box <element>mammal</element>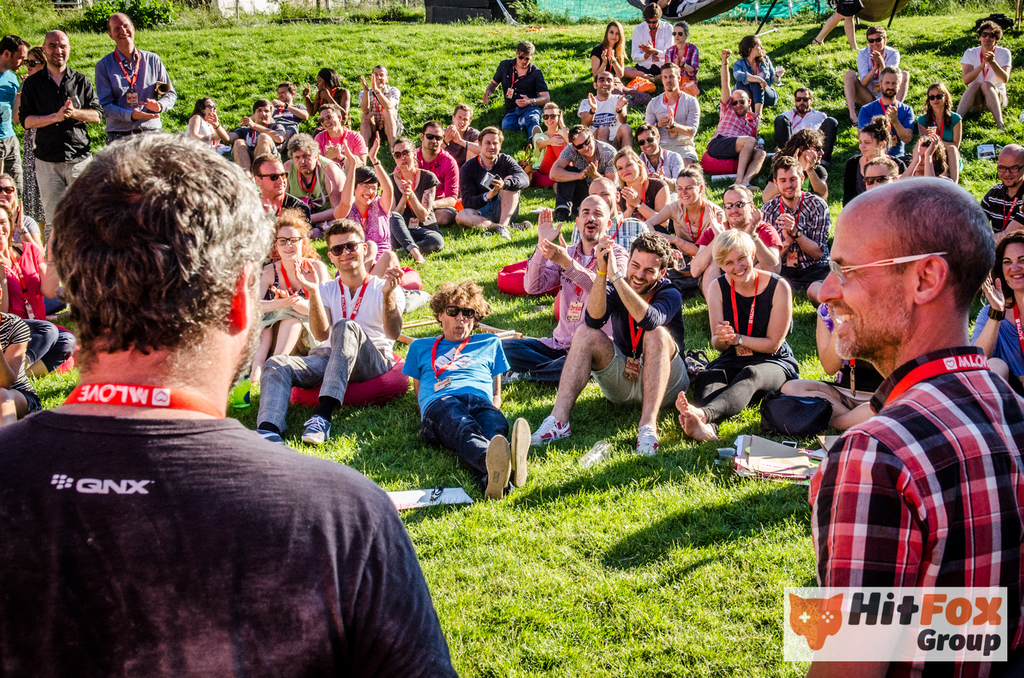
{"left": 917, "top": 83, "right": 966, "bottom": 181}
